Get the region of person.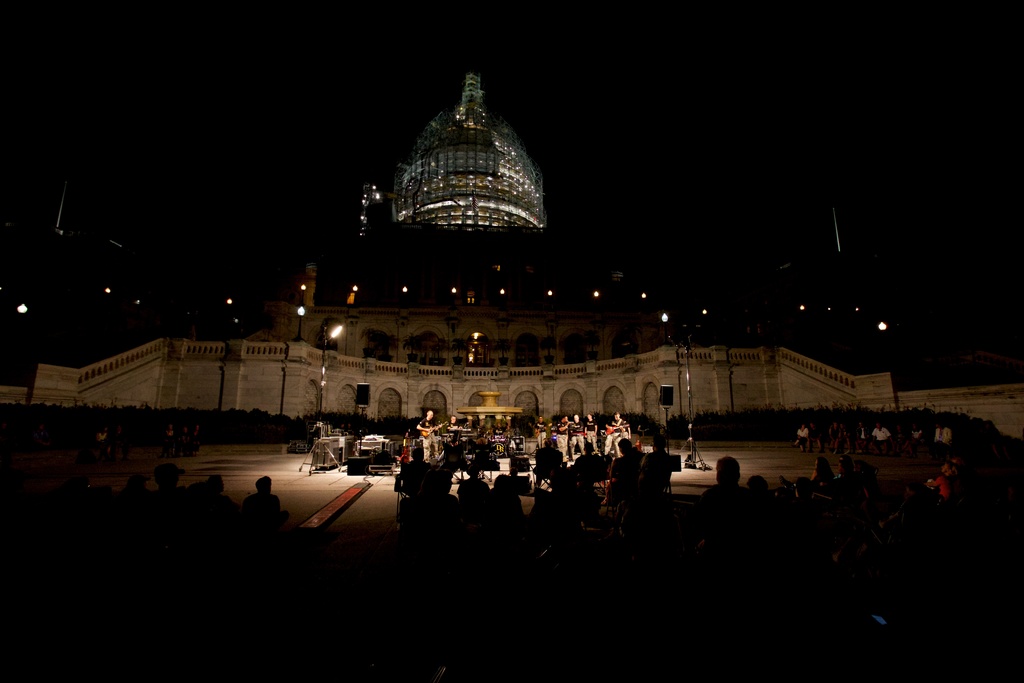
left=156, top=424, right=175, bottom=462.
